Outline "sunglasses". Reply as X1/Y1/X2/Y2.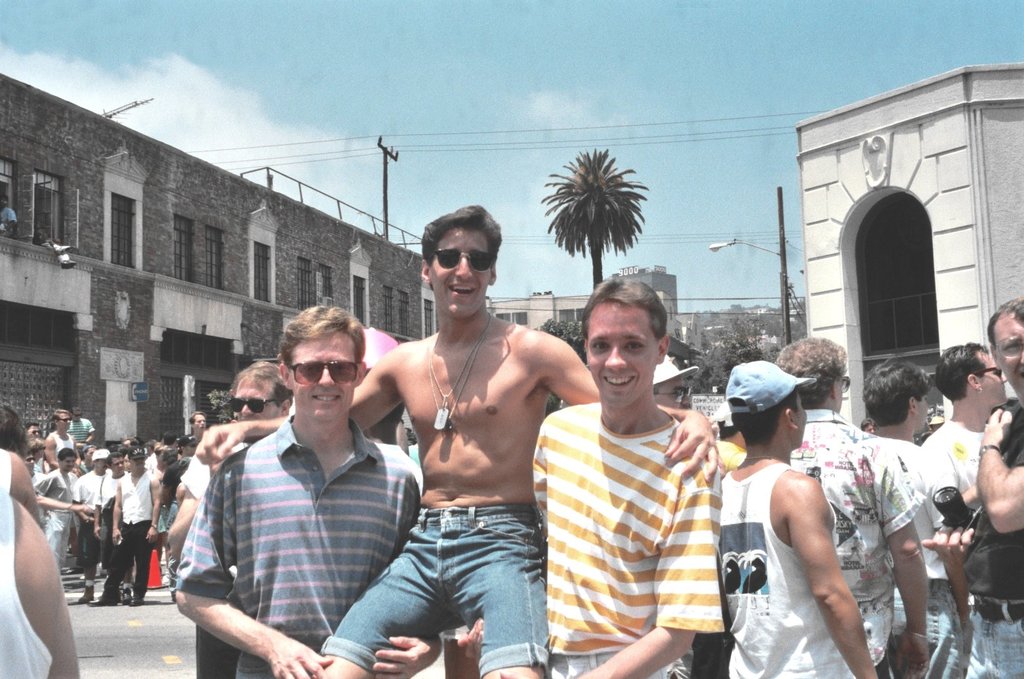
26/454/37/464.
